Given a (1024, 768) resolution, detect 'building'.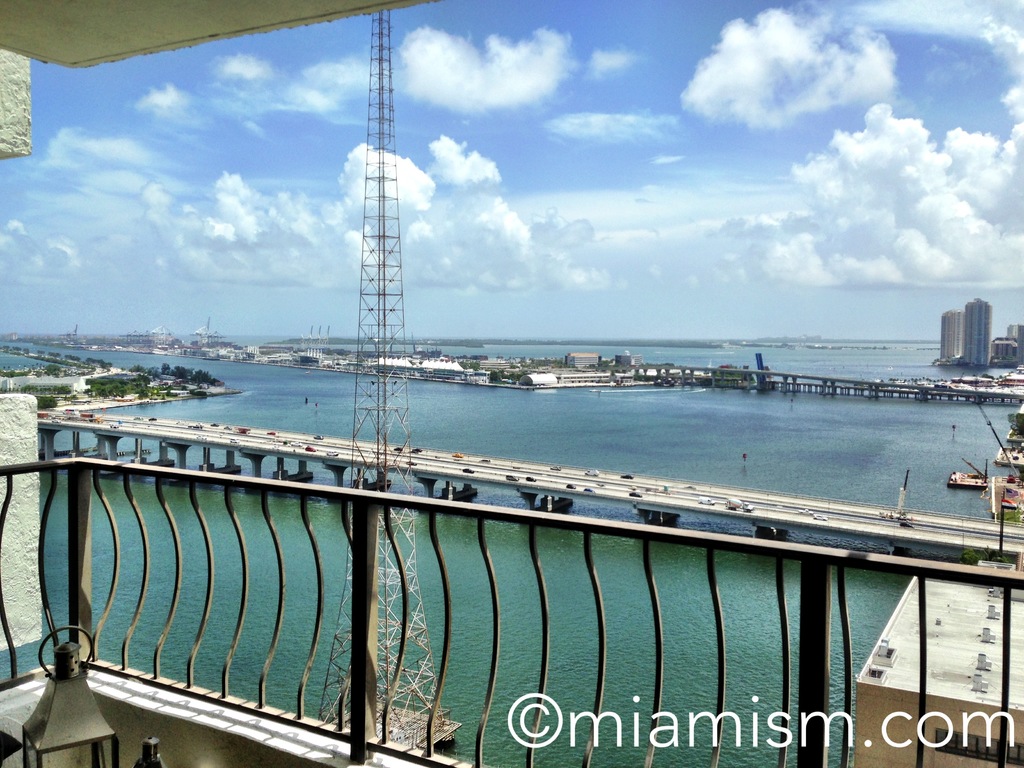
pyautogui.locateOnScreen(963, 300, 993, 365).
